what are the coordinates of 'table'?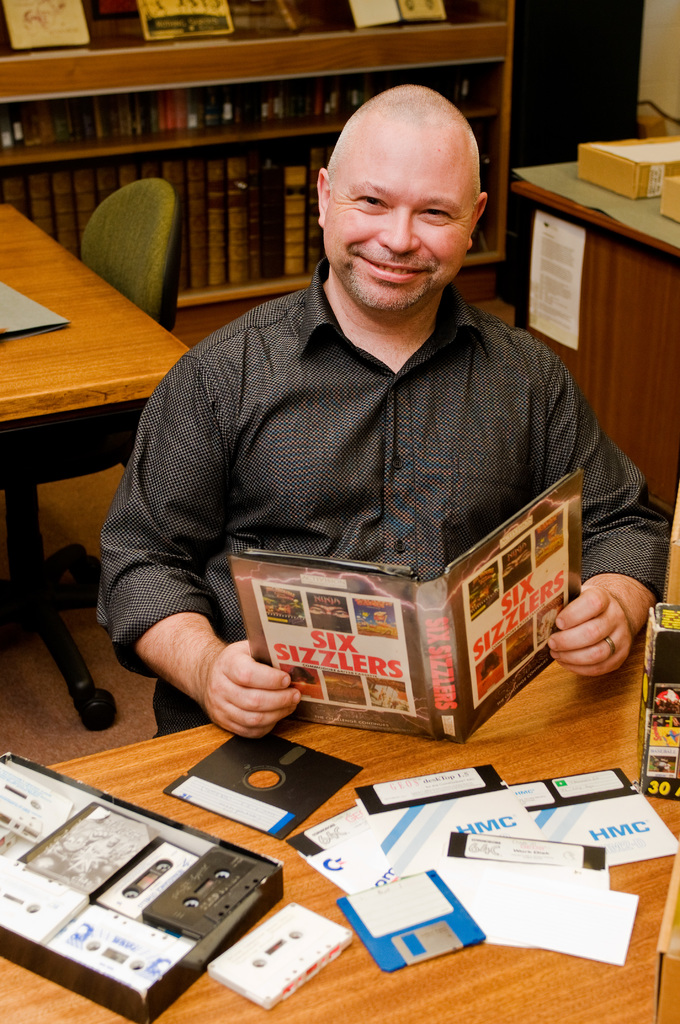
0:195:185:730.
